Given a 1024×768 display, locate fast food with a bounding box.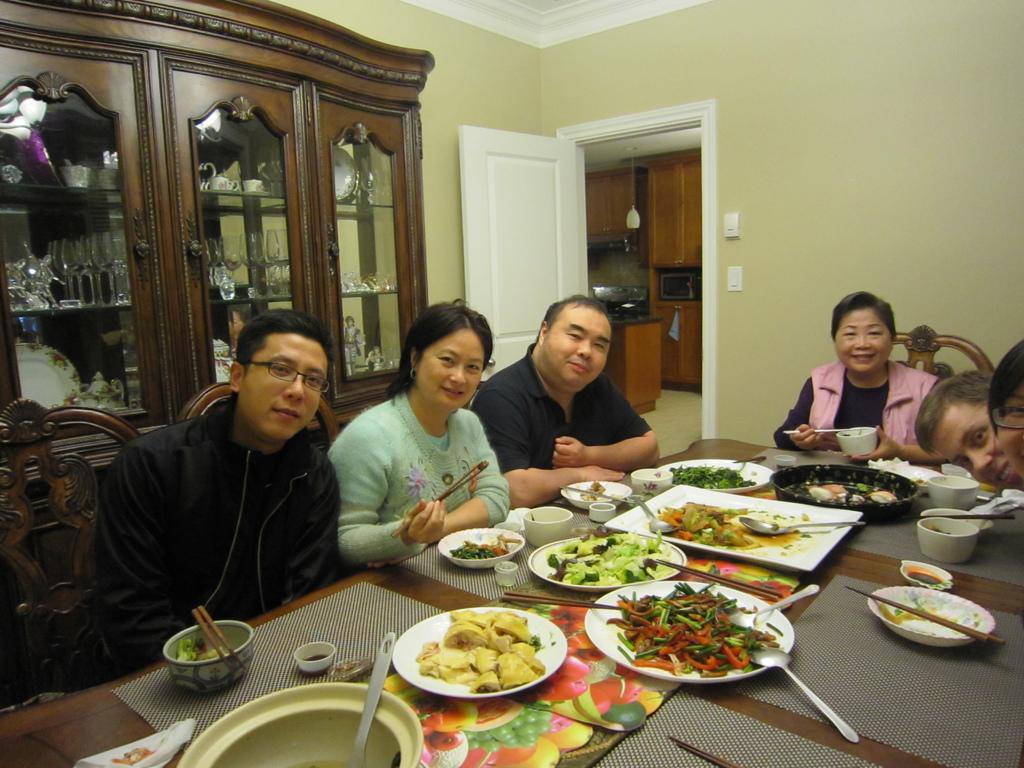
Located: (x1=674, y1=466, x2=746, y2=490).
